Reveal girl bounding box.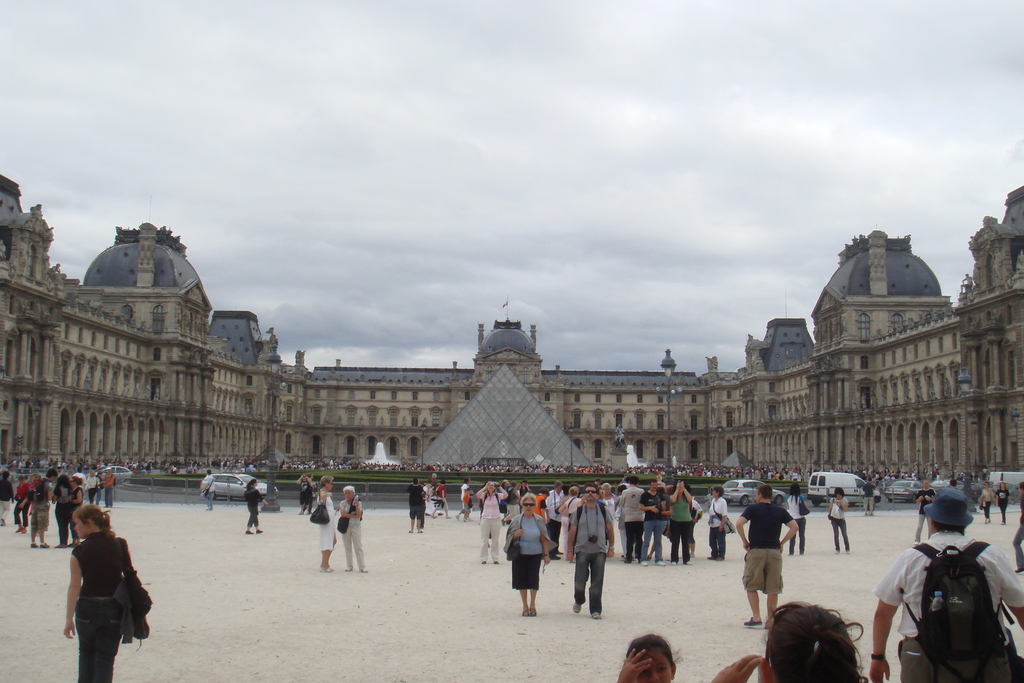
Revealed: 314 473 339 575.
